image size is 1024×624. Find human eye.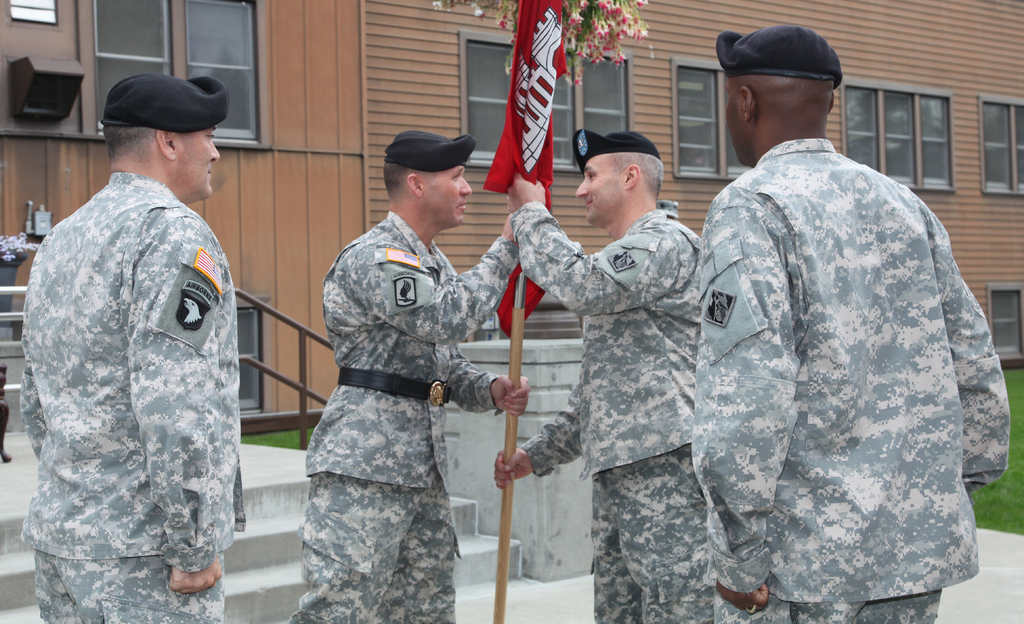
(x1=206, y1=129, x2=216, y2=142).
